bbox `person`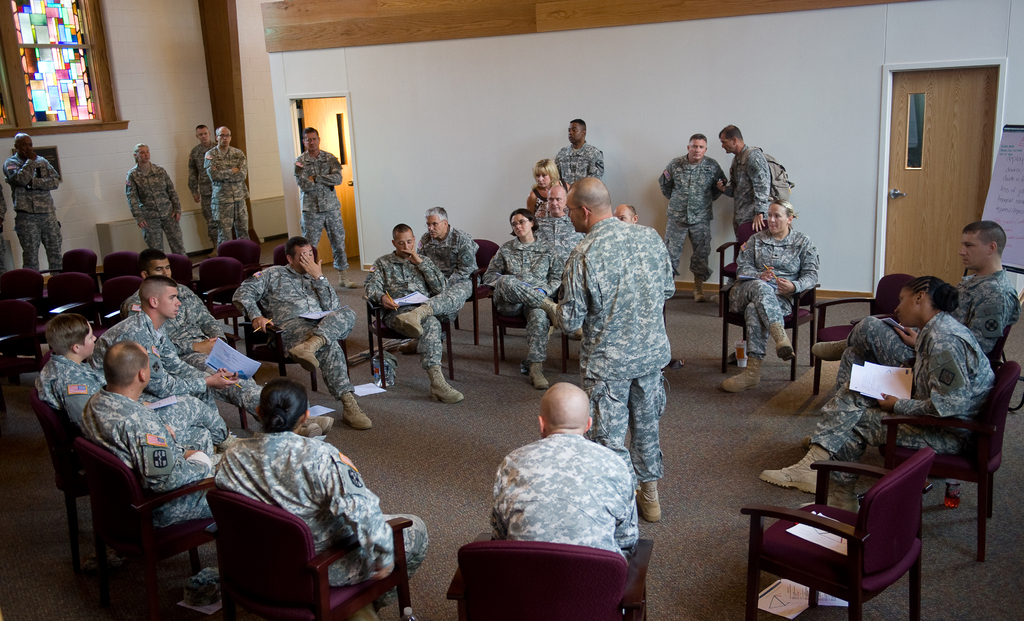
detection(128, 246, 276, 406)
